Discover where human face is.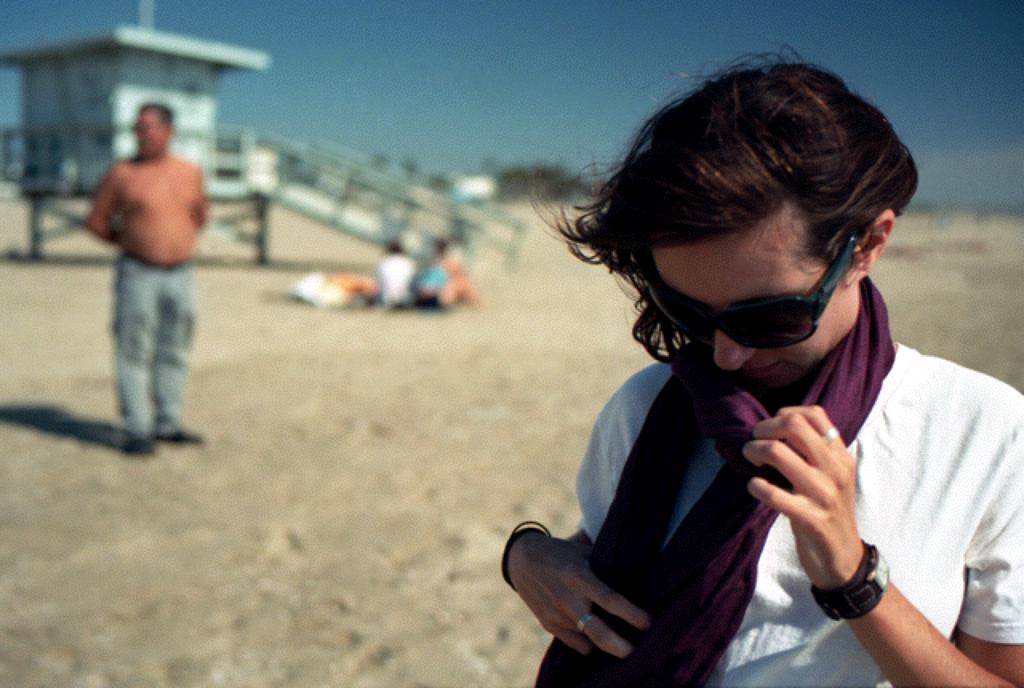
Discovered at {"x1": 656, "y1": 214, "x2": 860, "y2": 381}.
